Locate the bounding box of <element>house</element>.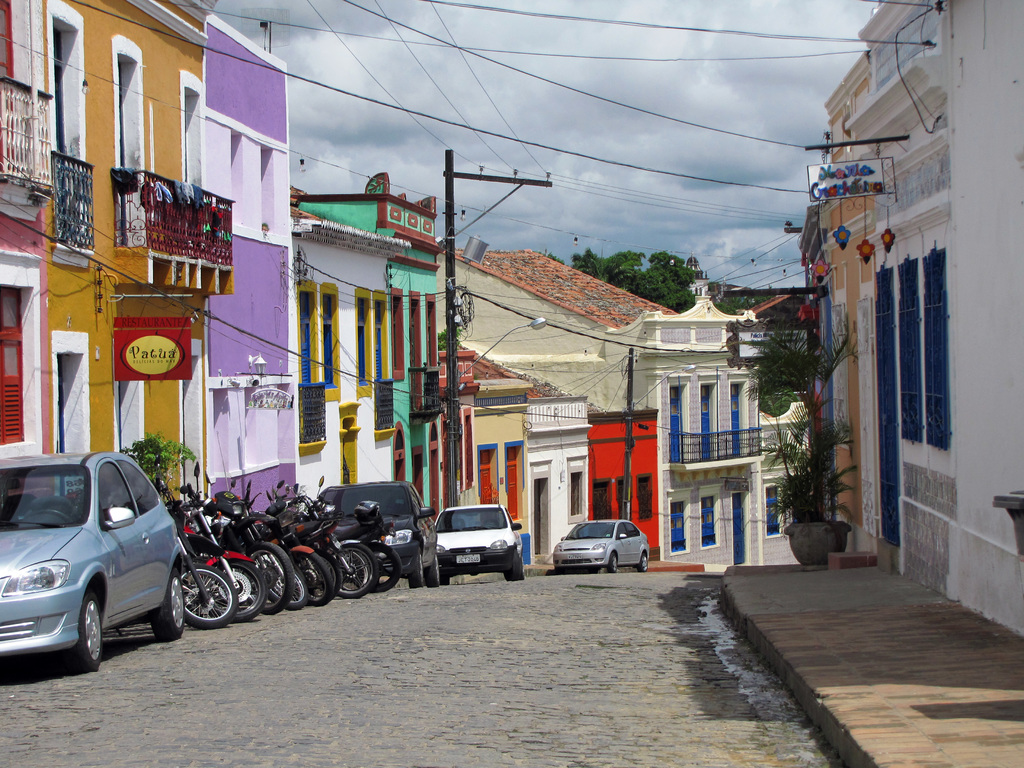
Bounding box: [804, 0, 1023, 662].
